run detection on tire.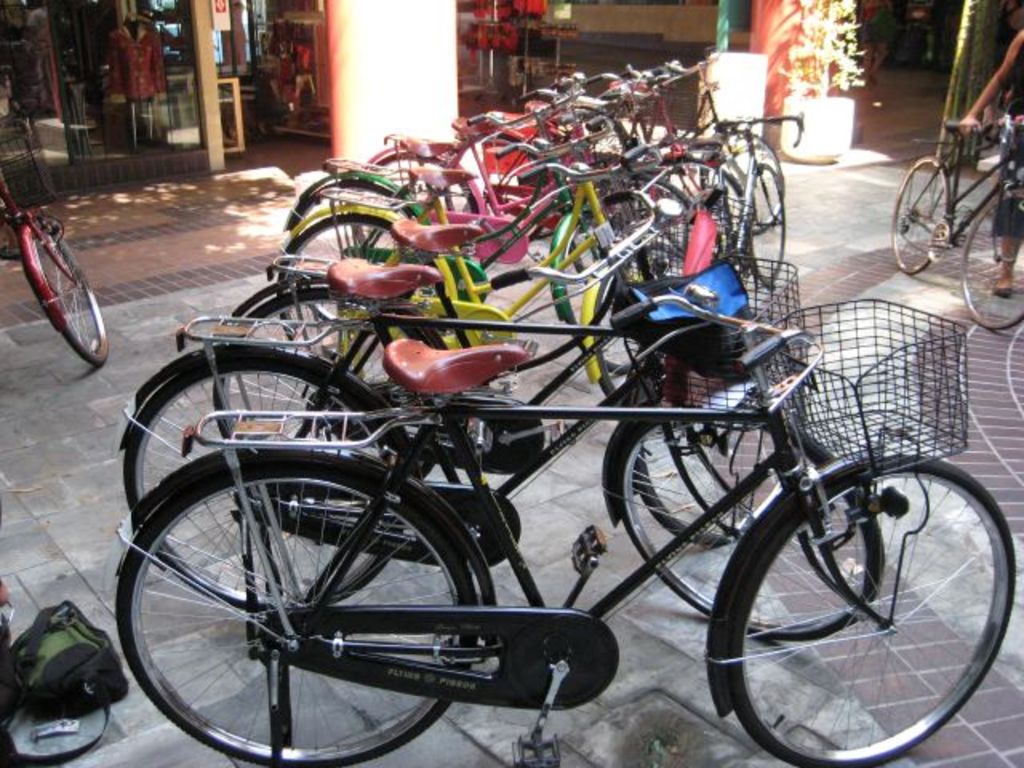
Result: [x1=126, y1=352, x2=414, y2=611].
